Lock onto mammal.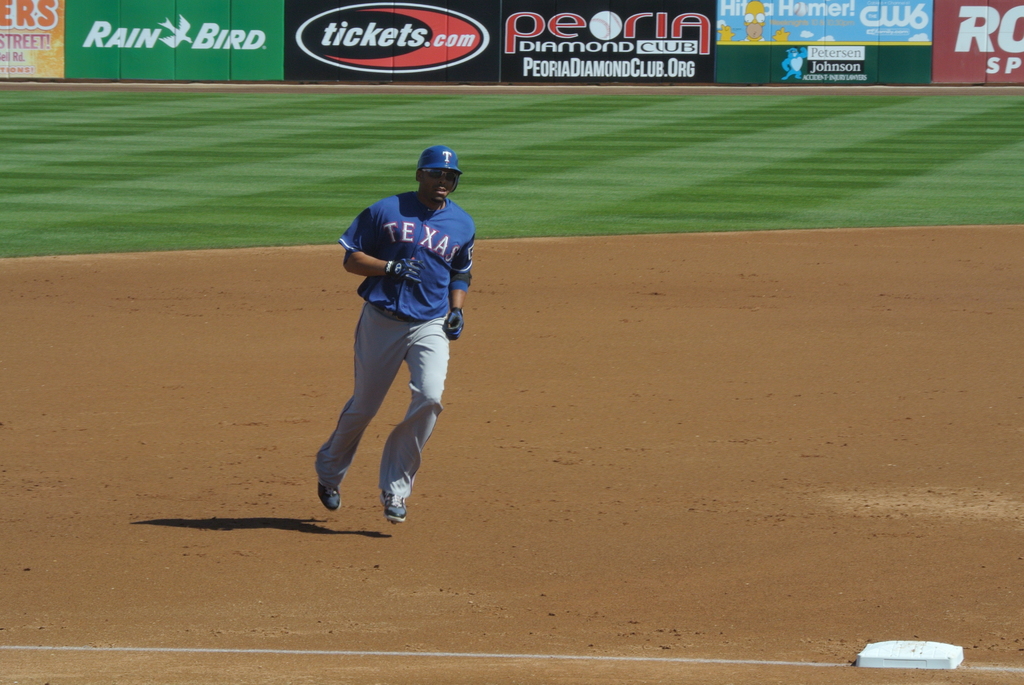
Locked: l=299, t=146, r=477, b=519.
